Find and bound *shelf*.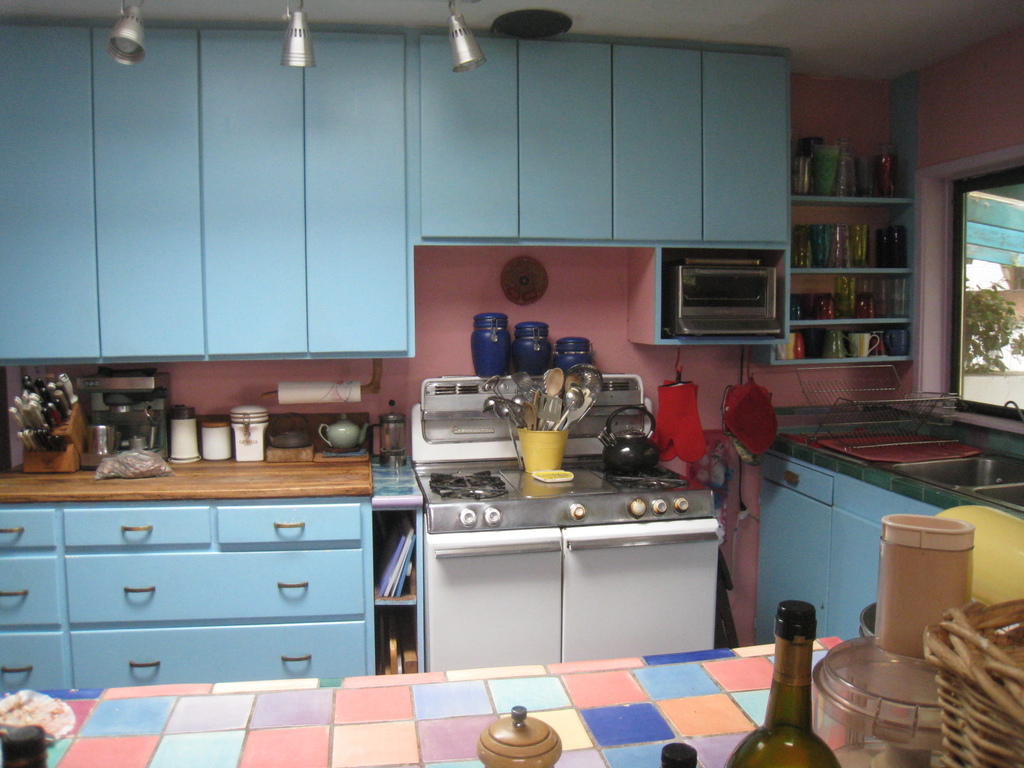
Bound: (780,323,916,355).
